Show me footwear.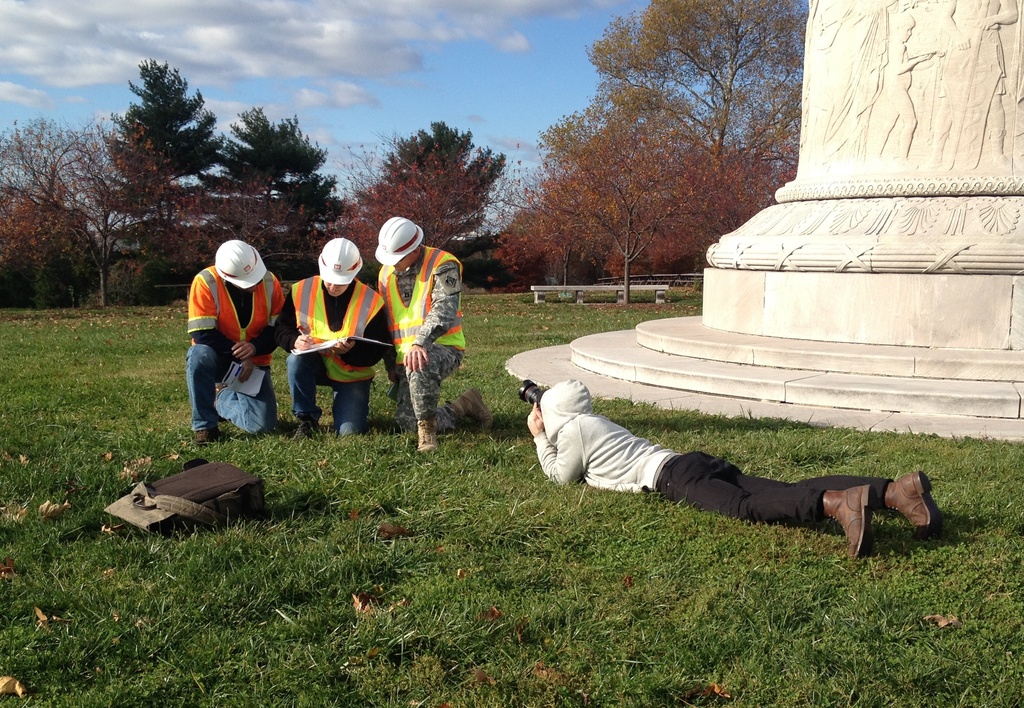
footwear is here: bbox=[194, 422, 216, 444].
